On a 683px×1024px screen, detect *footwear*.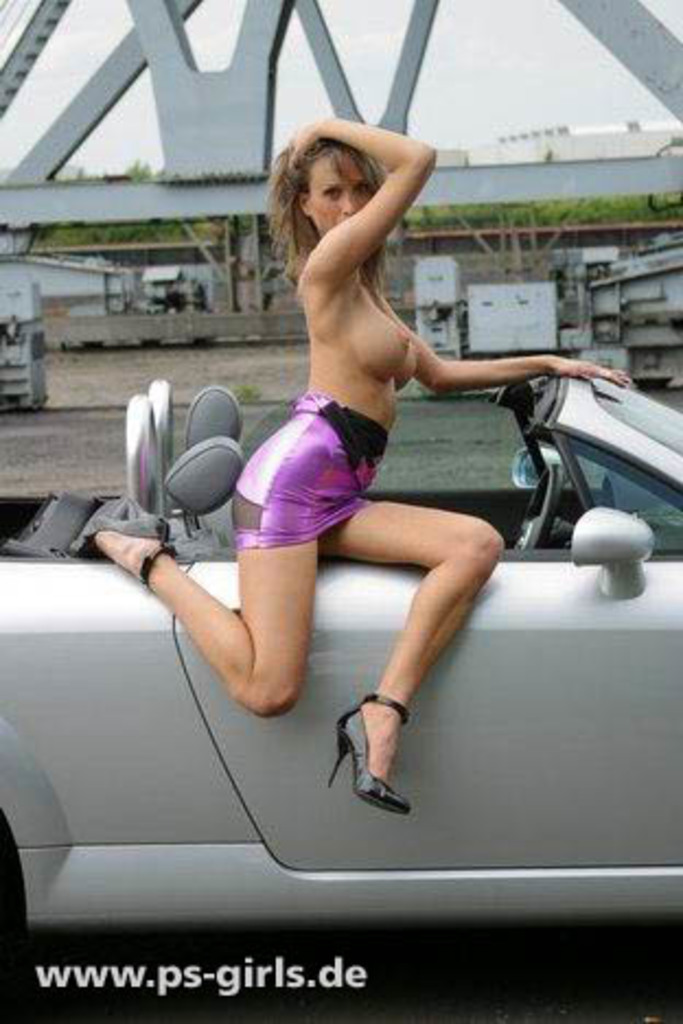
<box>83,514,182,593</box>.
